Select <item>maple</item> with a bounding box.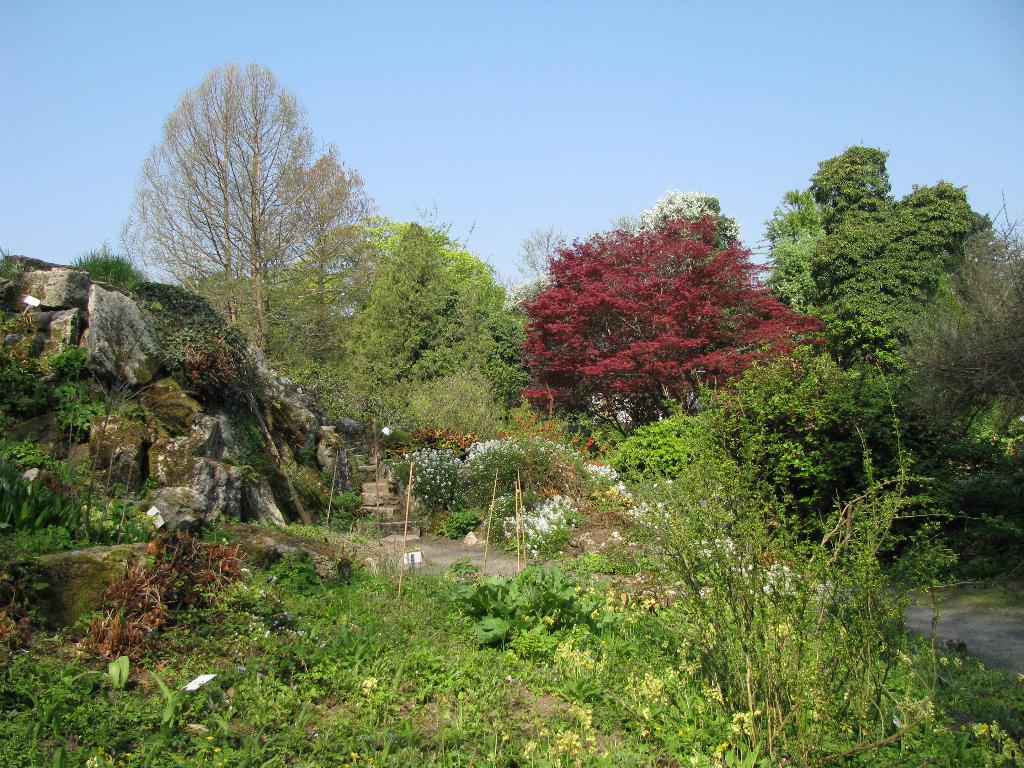
4, 60, 1023, 767.
